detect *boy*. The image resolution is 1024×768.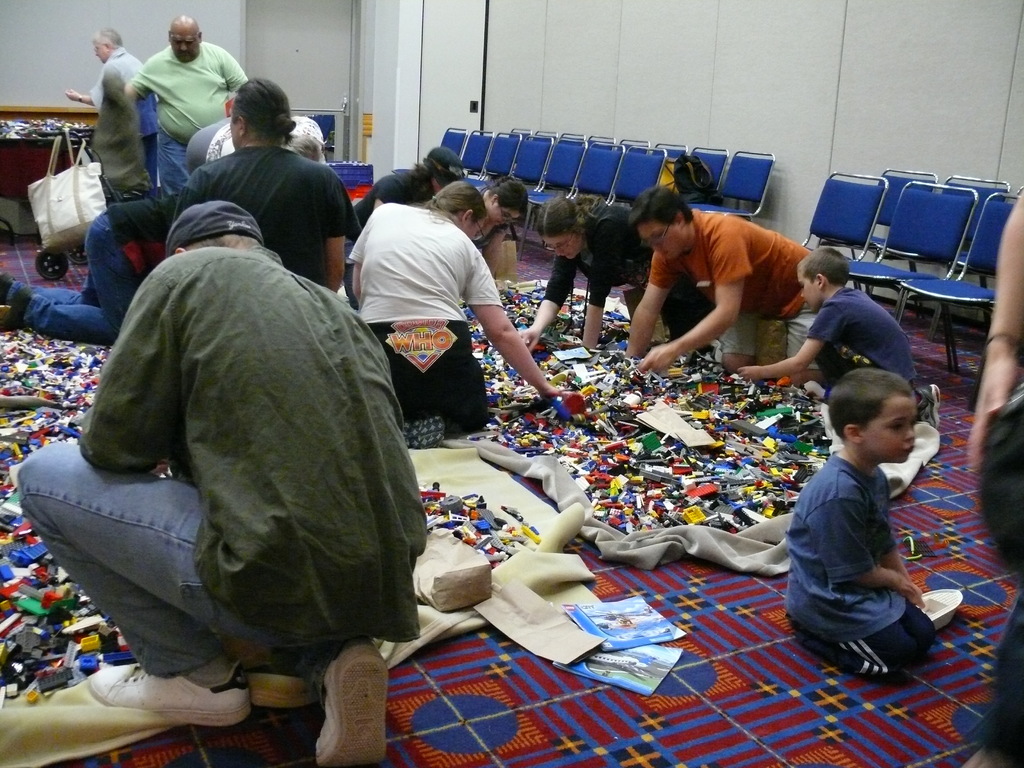
x1=740, y1=249, x2=913, y2=383.
